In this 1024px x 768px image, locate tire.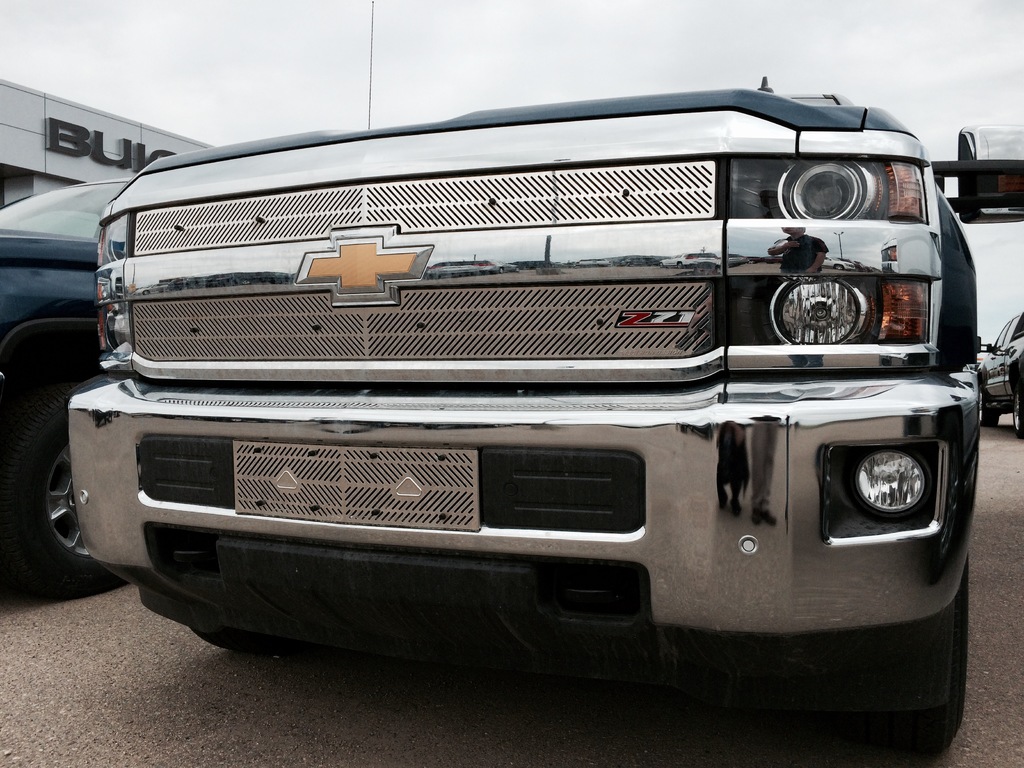
Bounding box: BBox(851, 556, 966, 755).
